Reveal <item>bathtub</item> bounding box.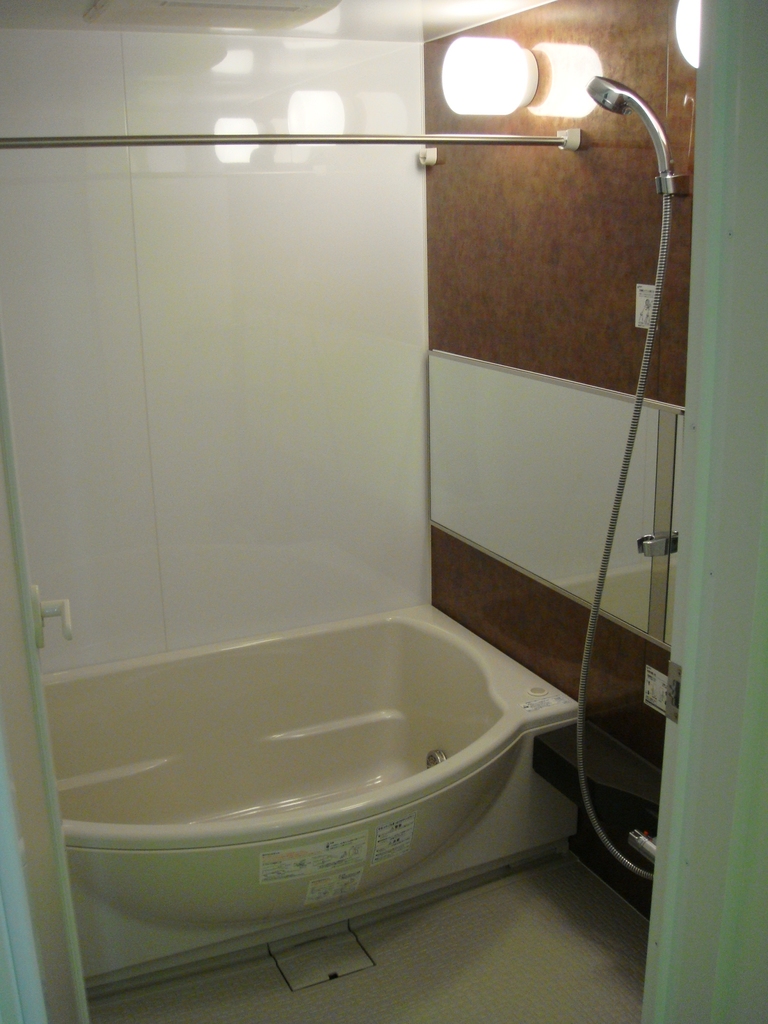
Revealed: box(40, 601, 587, 927).
